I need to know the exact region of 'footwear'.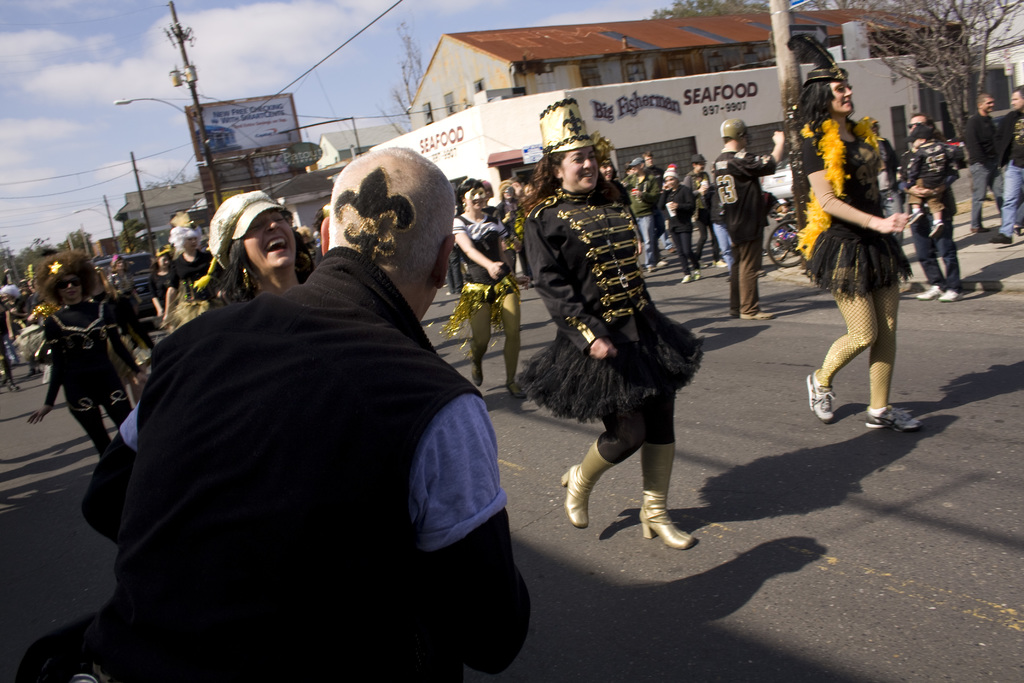
Region: (x1=807, y1=368, x2=838, y2=424).
